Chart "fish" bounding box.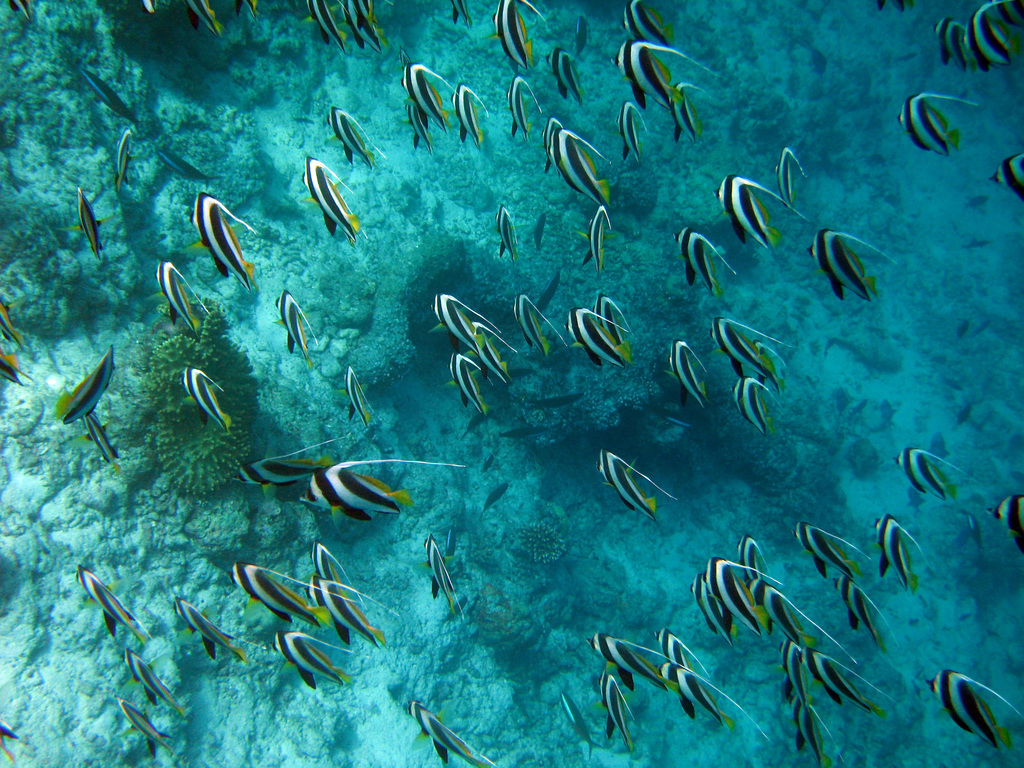
Charted: x1=678, y1=224, x2=733, y2=294.
